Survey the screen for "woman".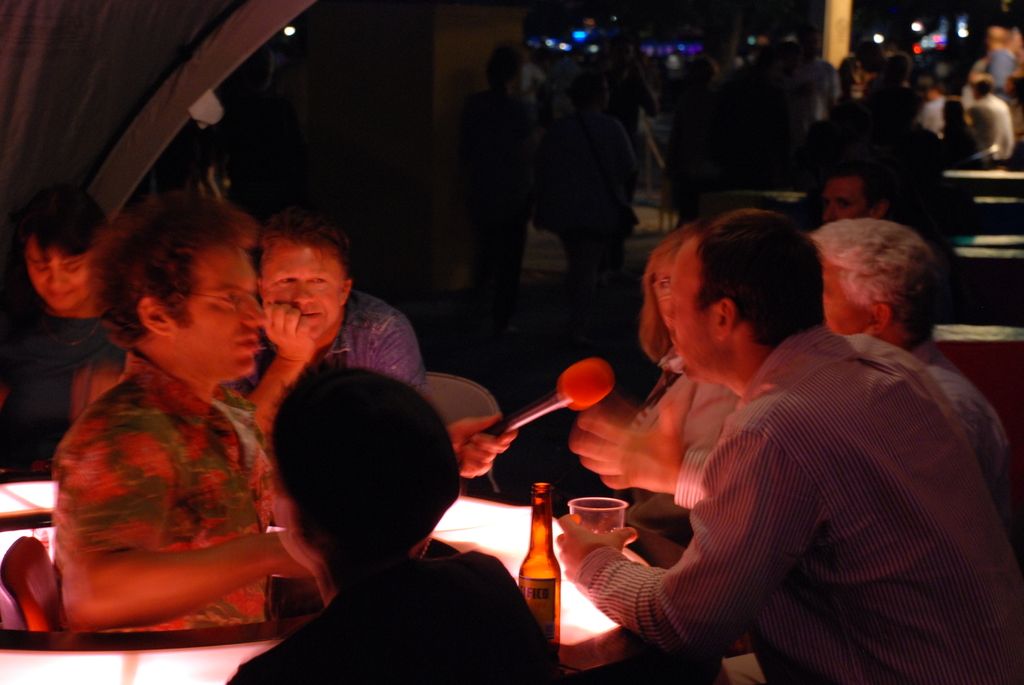
Survey found: x1=0, y1=185, x2=127, y2=464.
